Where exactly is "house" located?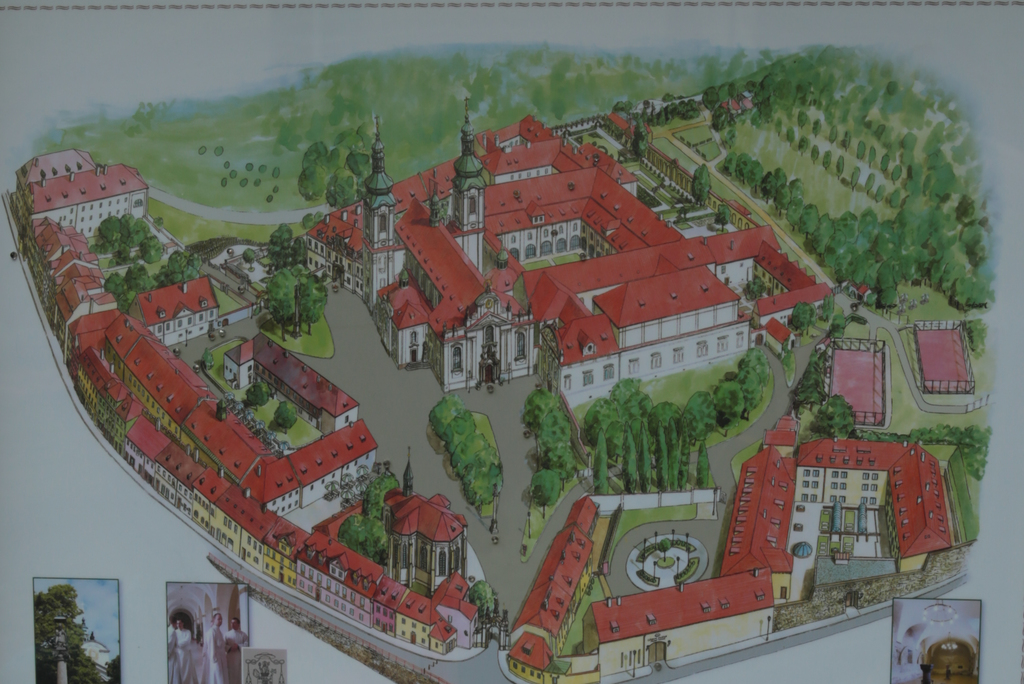
Its bounding box is 263:443:294:519.
